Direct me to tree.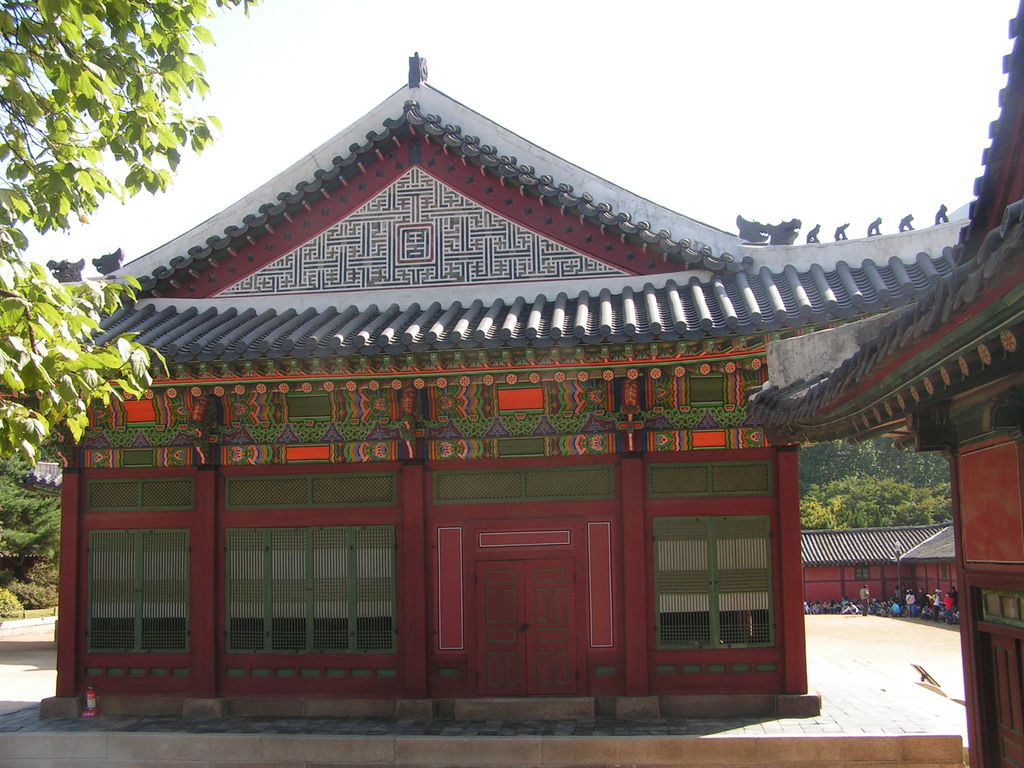
Direction: select_region(0, 419, 61, 559).
